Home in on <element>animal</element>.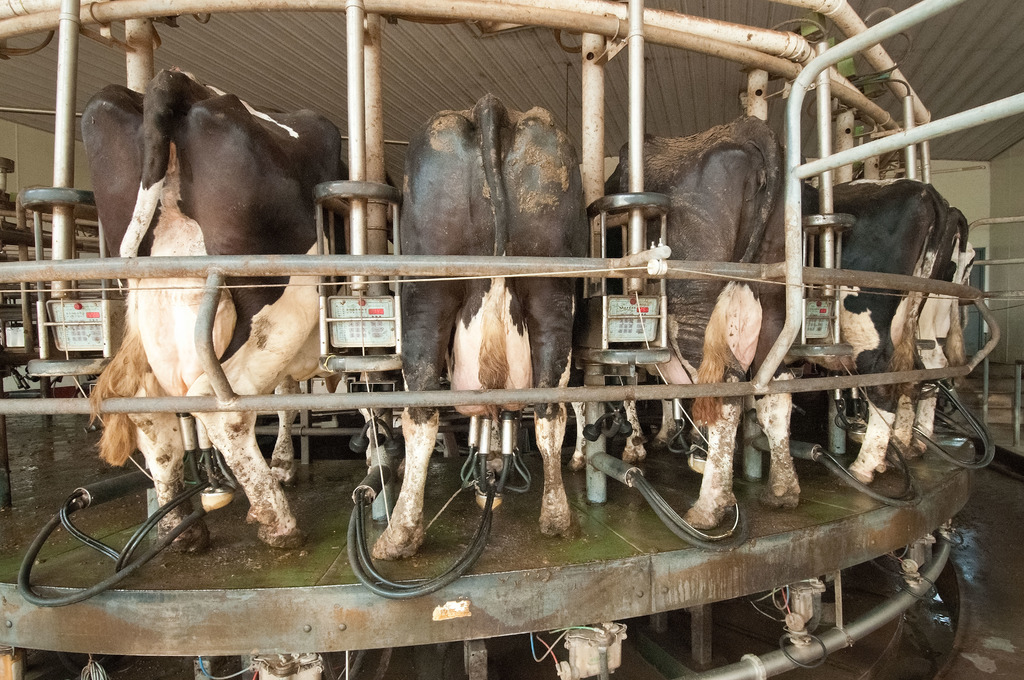
Homed in at (90,67,399,558).
